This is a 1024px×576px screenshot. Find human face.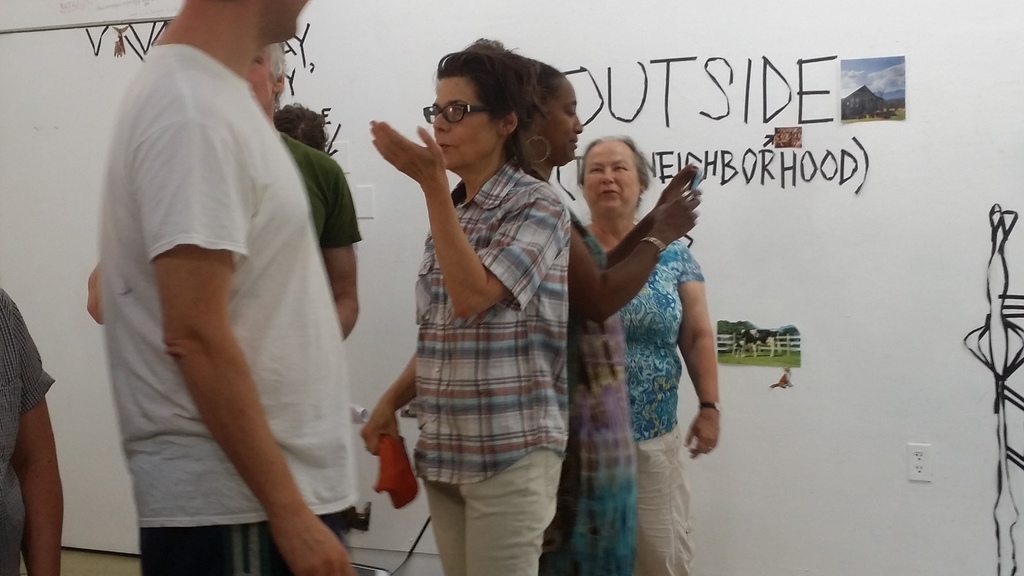
Bounding box: (x1=539, y1=76, x2=582, y2=166).
